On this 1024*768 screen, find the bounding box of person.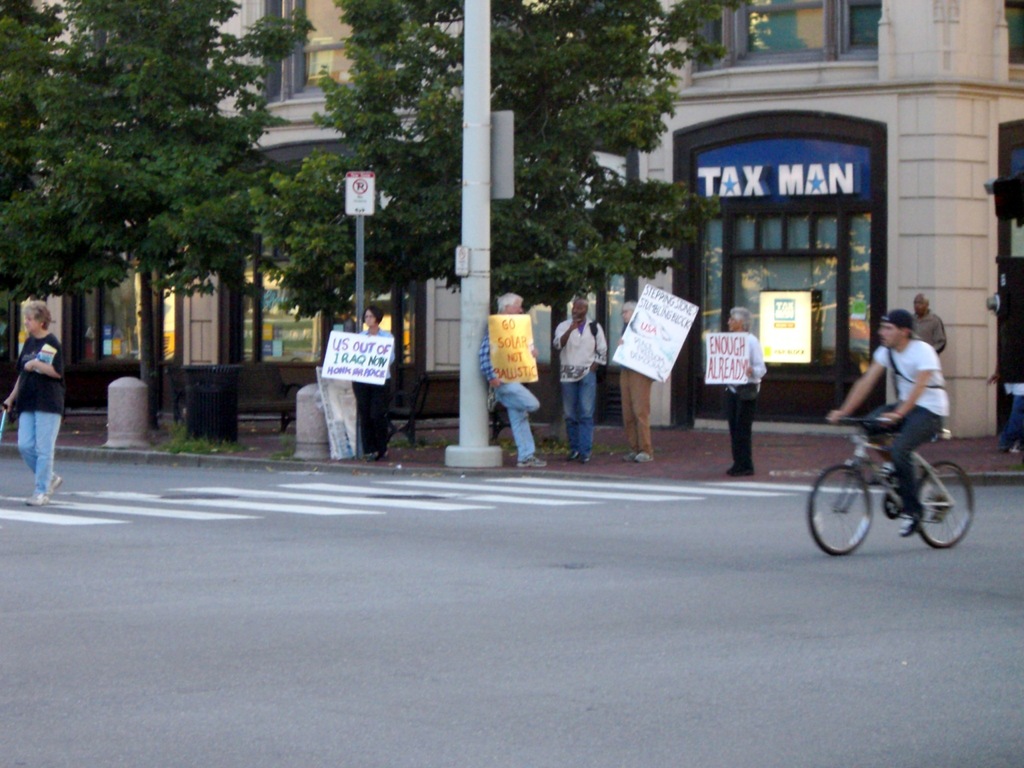
Bounding box: box(552, 296, 607, 466).
